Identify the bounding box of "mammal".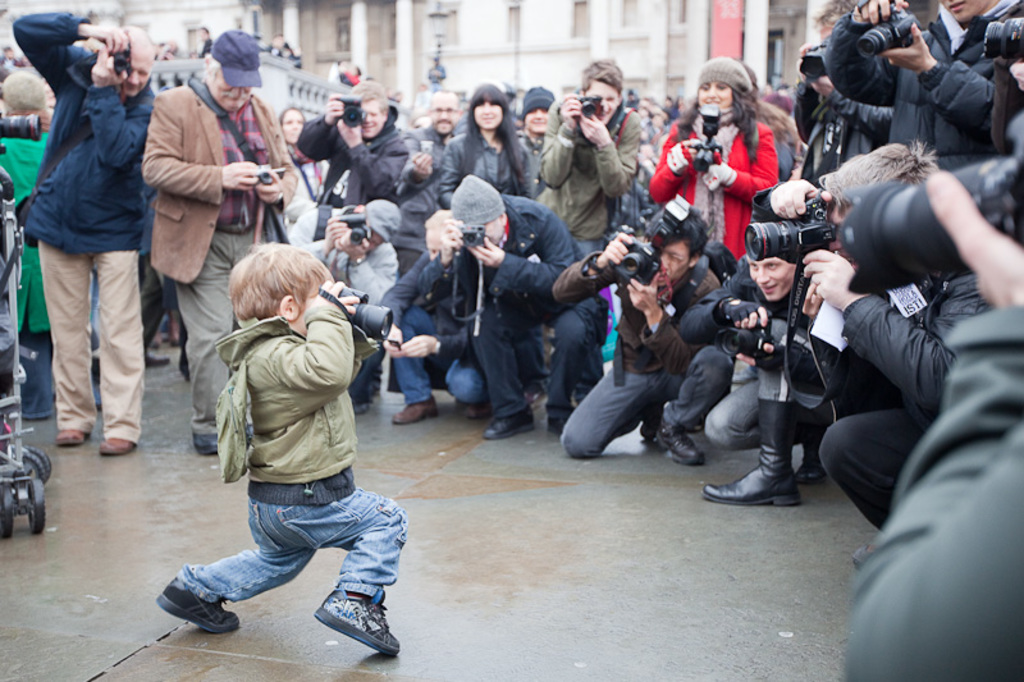
left=1005, top=55, right=1023, bottom=101.
